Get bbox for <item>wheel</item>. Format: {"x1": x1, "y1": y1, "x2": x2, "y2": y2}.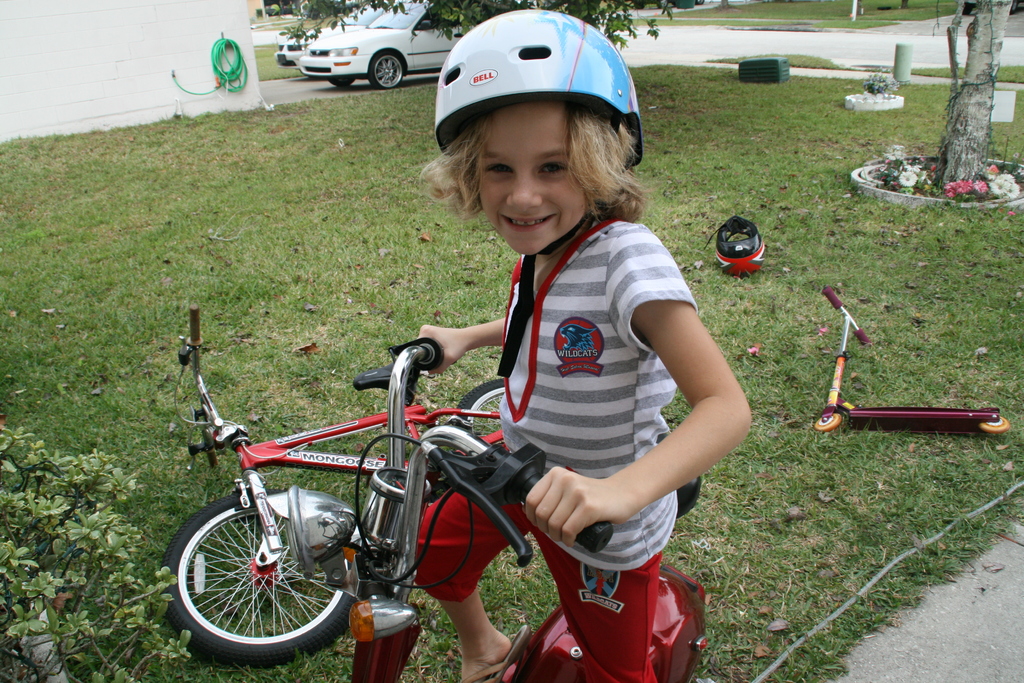
{"x1": 167, "y1": 502, "x2": 347, "y2": 658}.
